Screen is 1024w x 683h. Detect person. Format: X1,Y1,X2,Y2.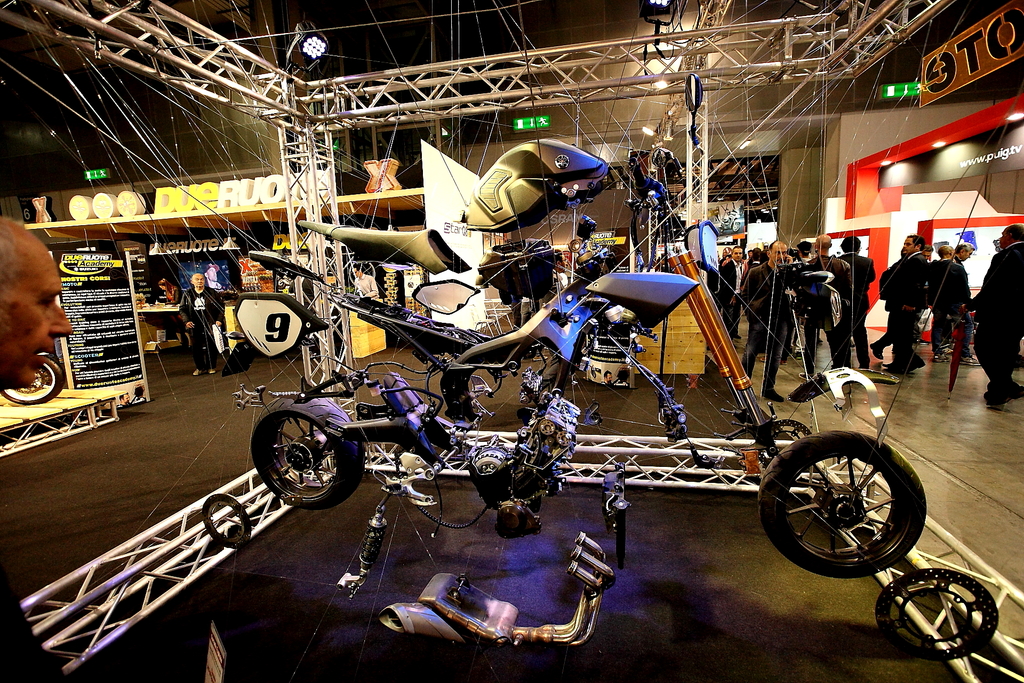
740,248,753,265.
